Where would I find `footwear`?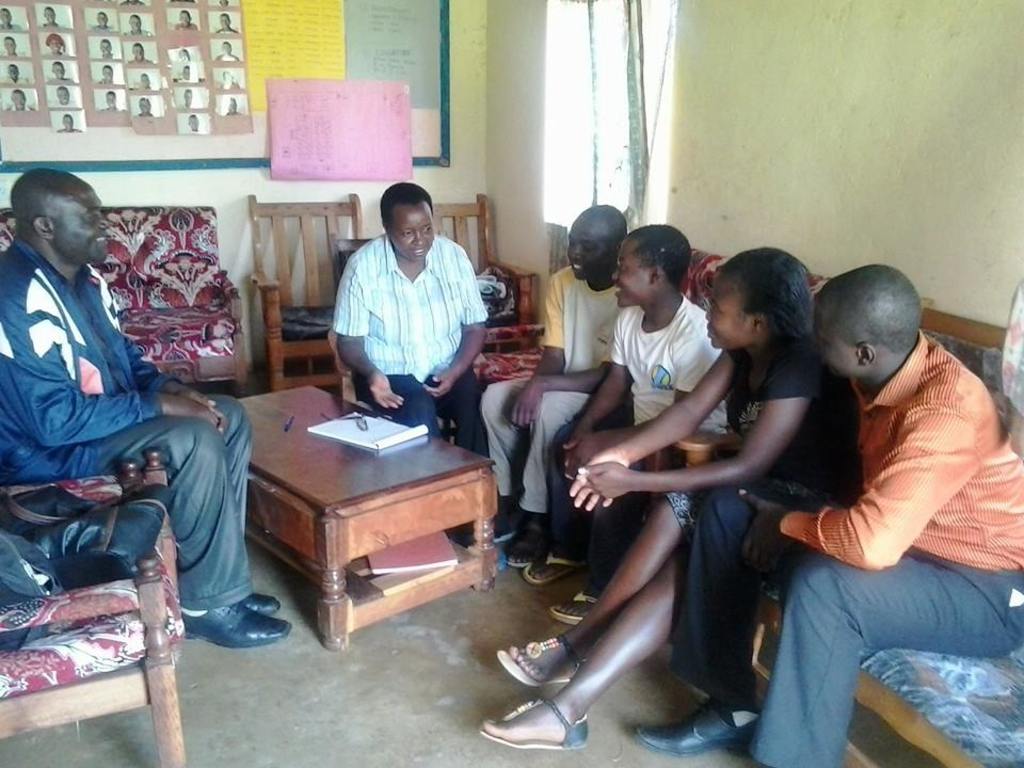
At select_region(244, 592, 283, 613).
